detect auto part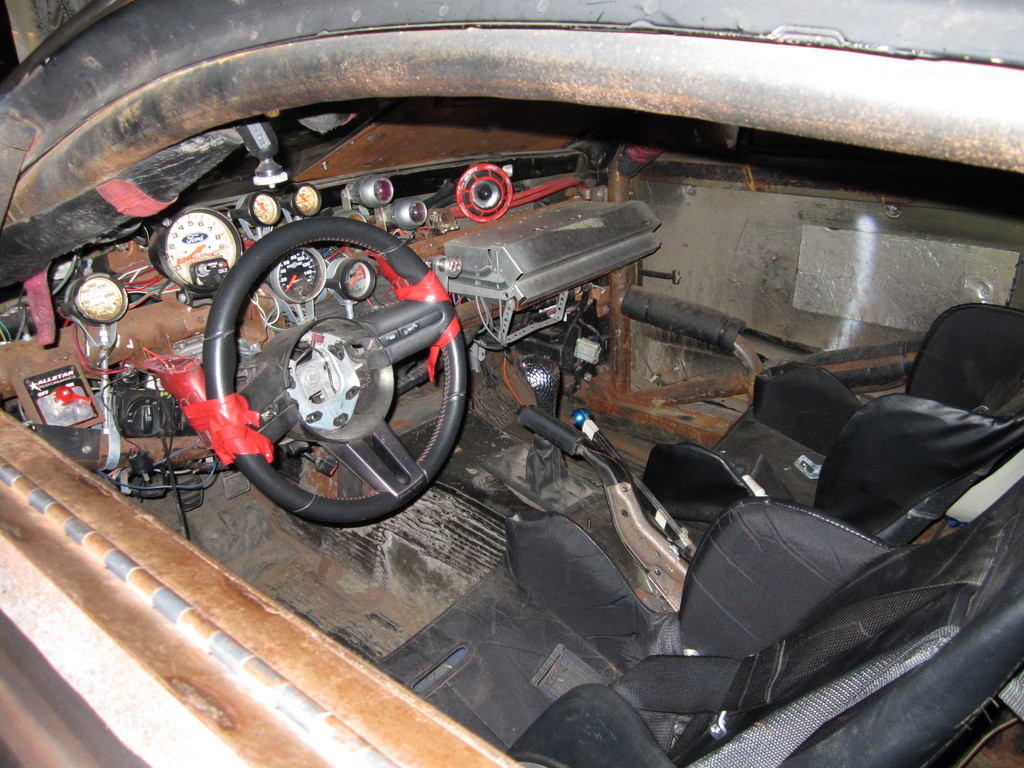
(left=147, top=220, right=469, bottom=529)
